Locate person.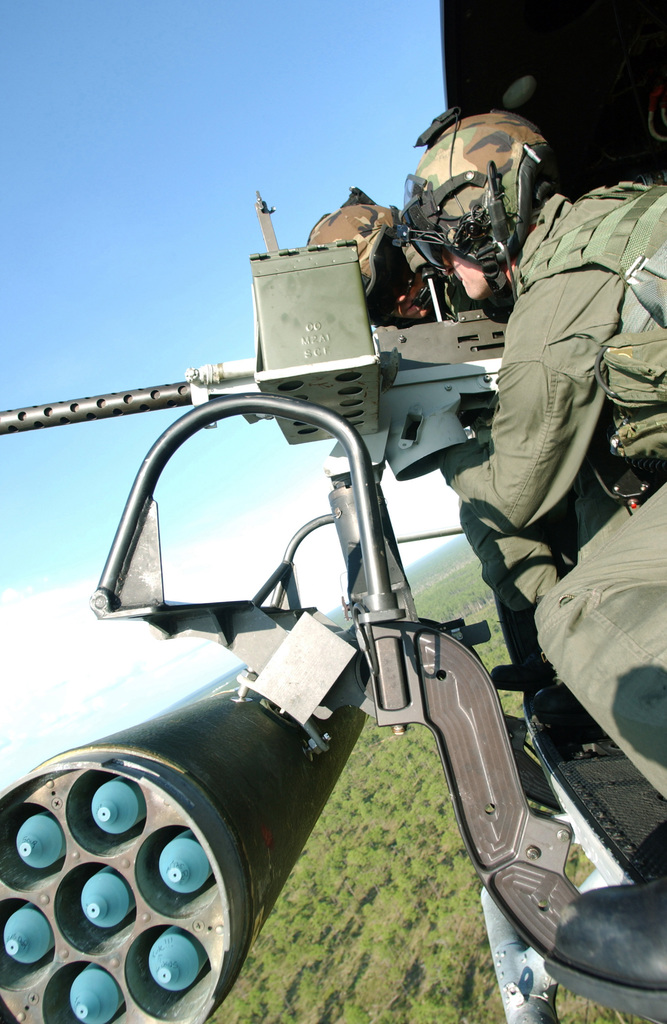
Bounding box: bbox=(394, 102, 666, 1023).
